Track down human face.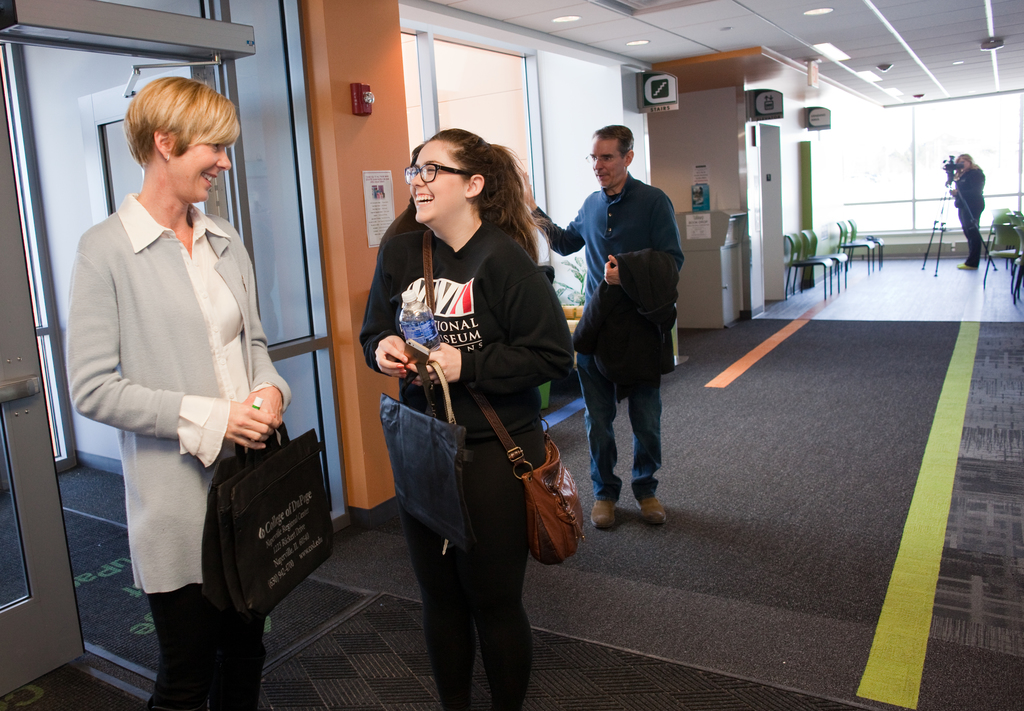
Tracked to pyautogui.locateOnScreen(593, 133, 624, 189).
